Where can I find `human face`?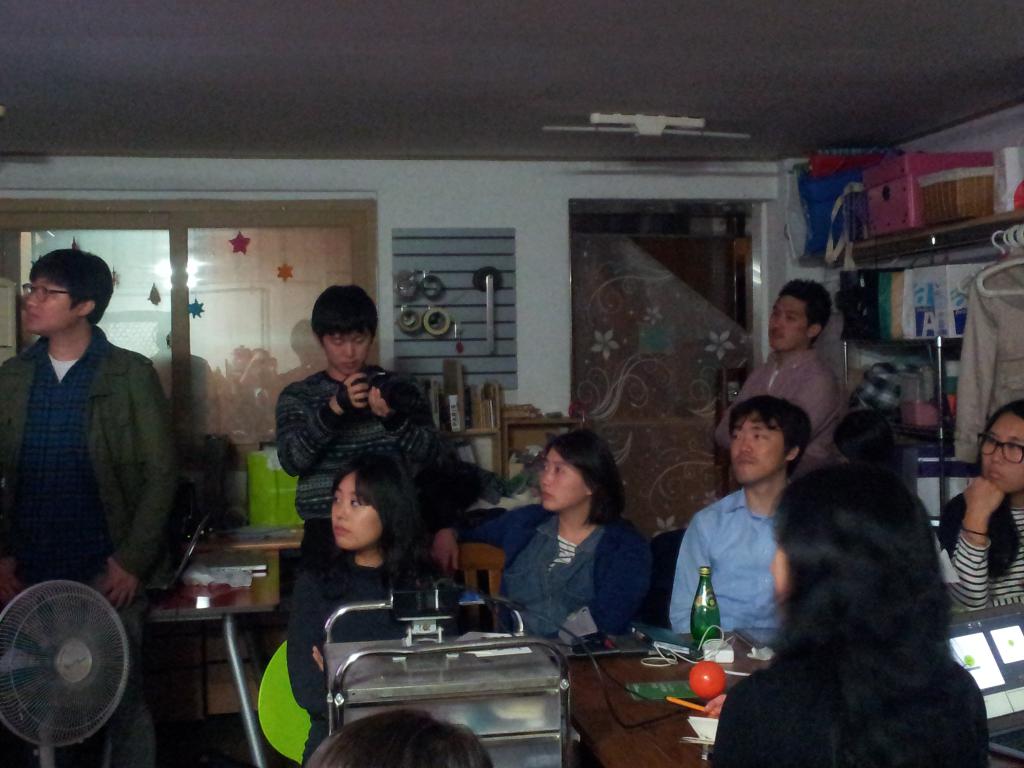
You can find it at locate(23, 265, 80, 335).
